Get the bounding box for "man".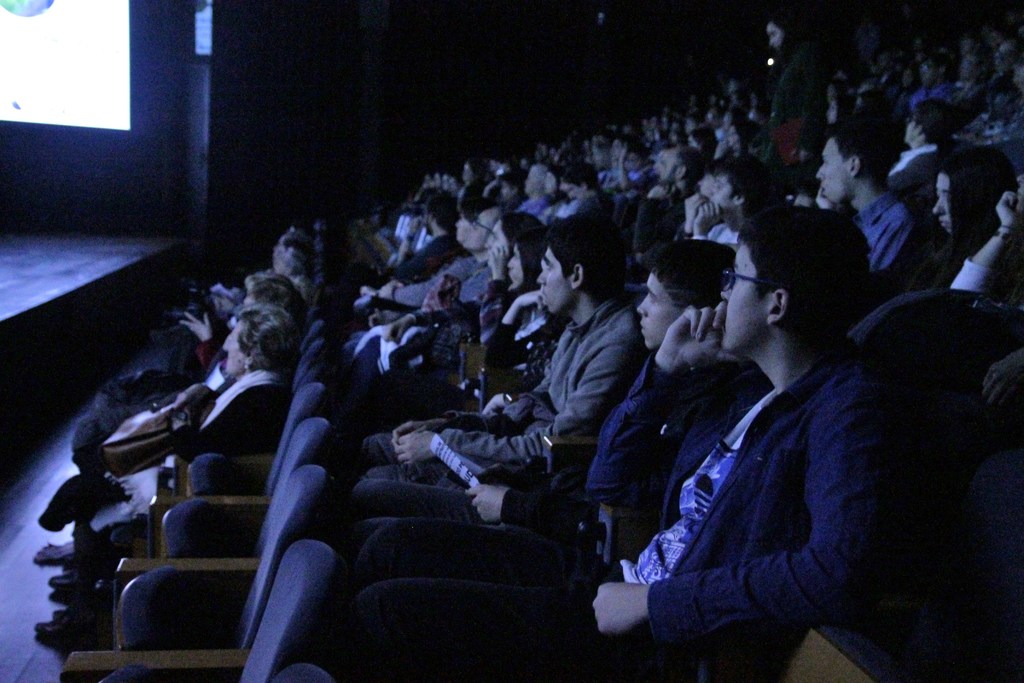
box=[808, 126, 913, 279].
